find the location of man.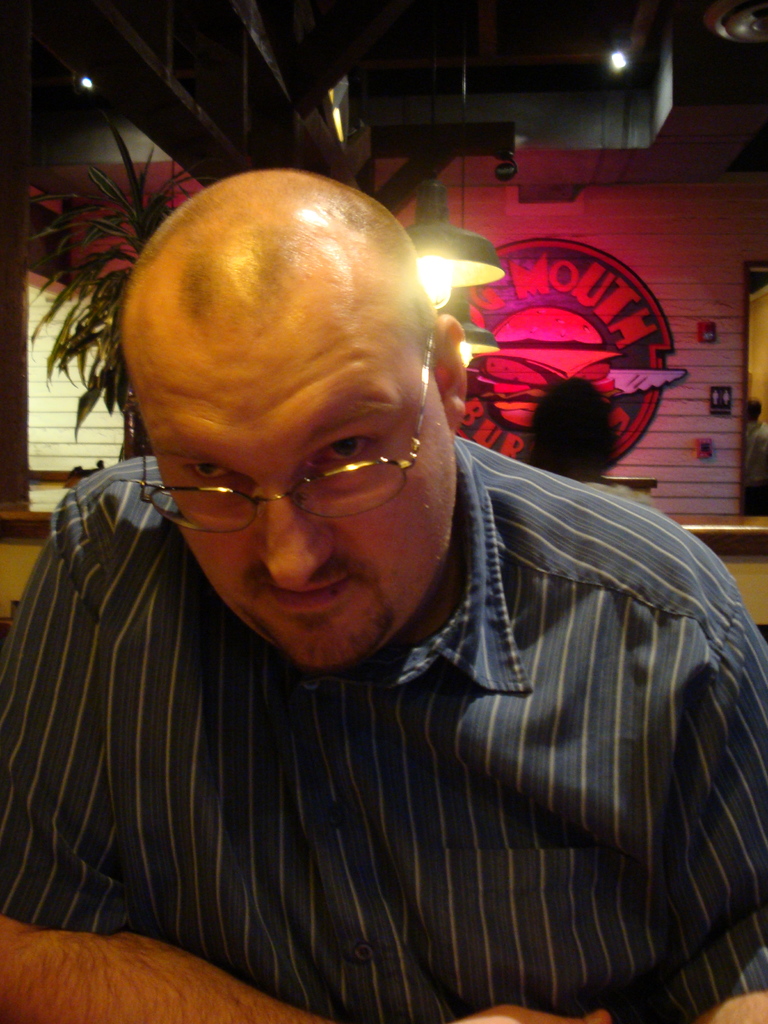
Location: detection(26, 147, 712, 1008).
